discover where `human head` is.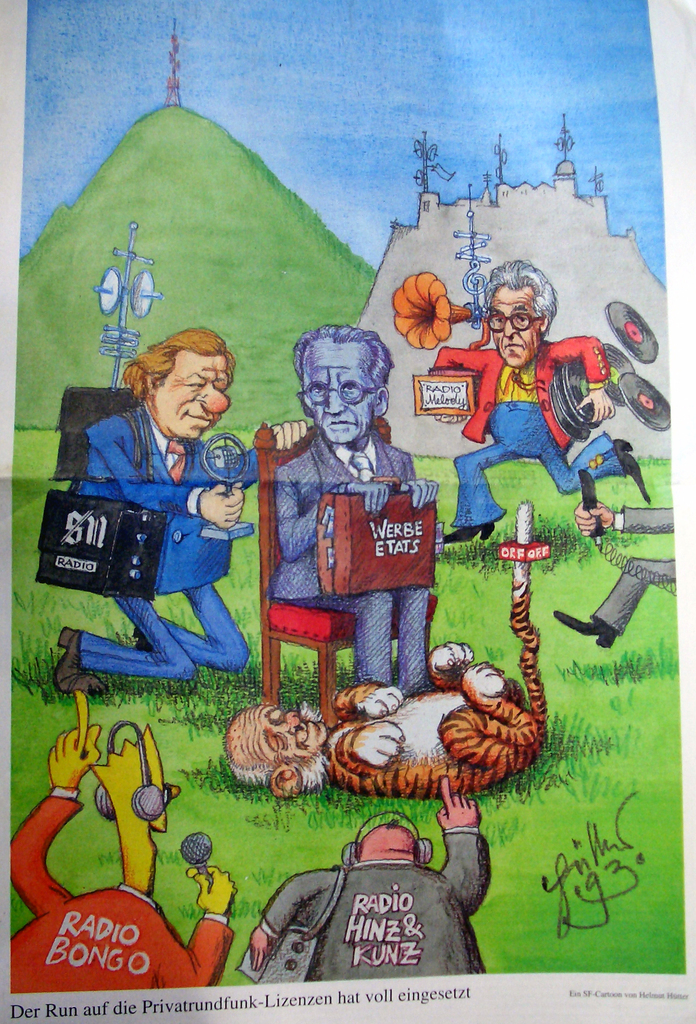
Discovered at <bbox>225, 704, 326, 813</bbox>.
